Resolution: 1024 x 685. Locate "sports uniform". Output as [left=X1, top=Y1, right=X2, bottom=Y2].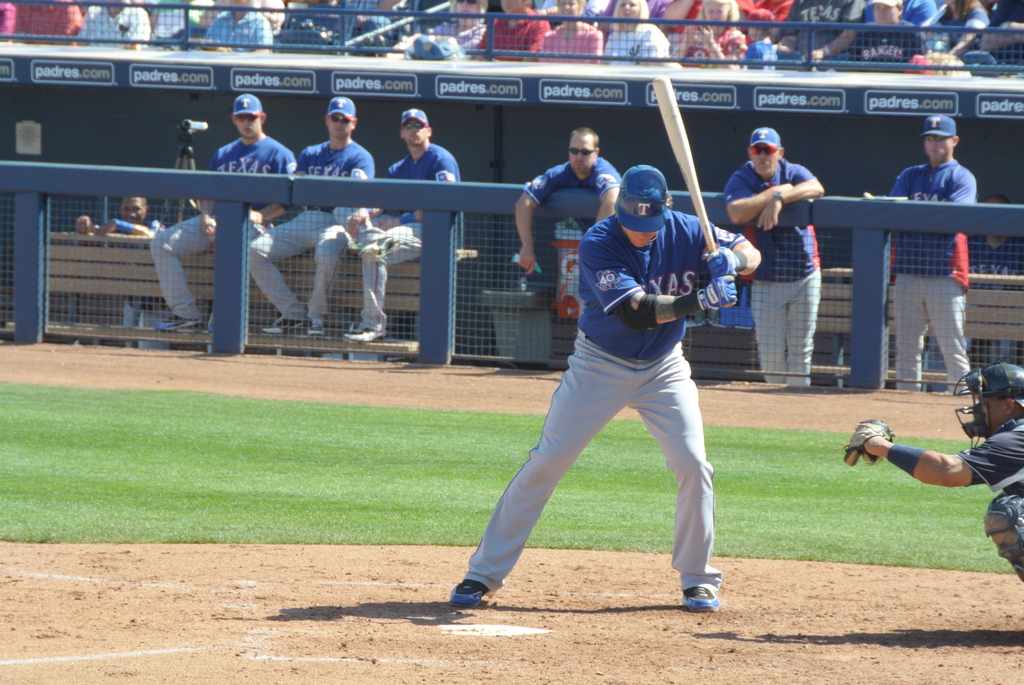
[left=720, top=126, right=822, bottom=388].
